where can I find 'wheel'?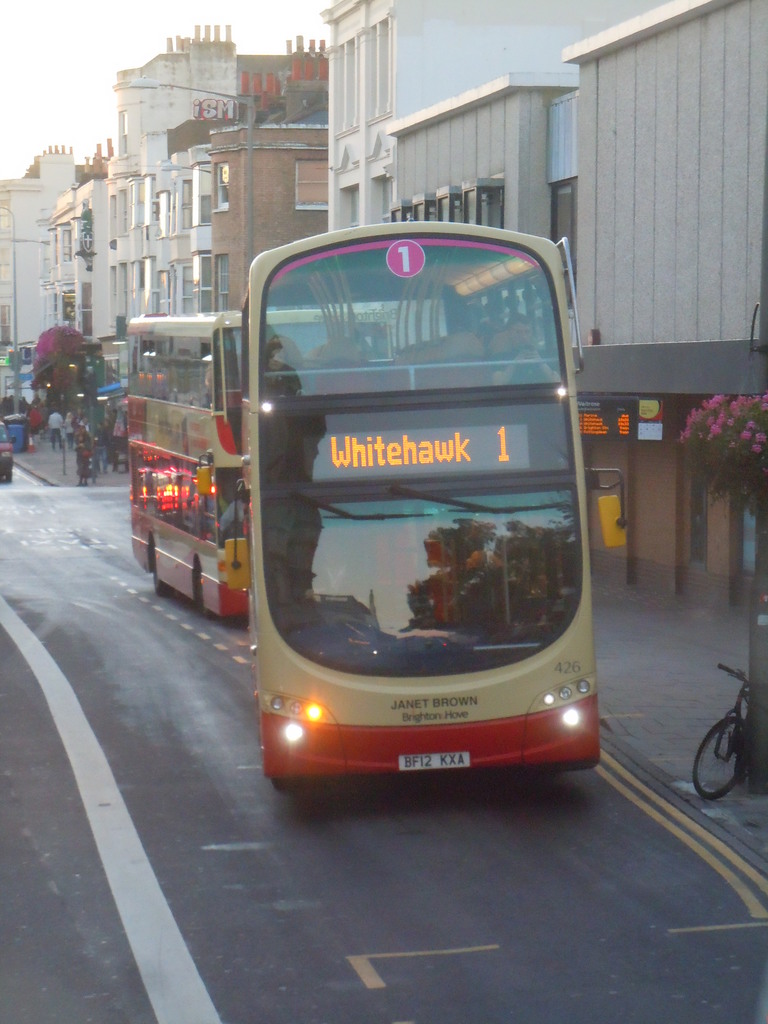
You can find it at pyautogui.locateOnScreen(194, 568, 217, 615).
